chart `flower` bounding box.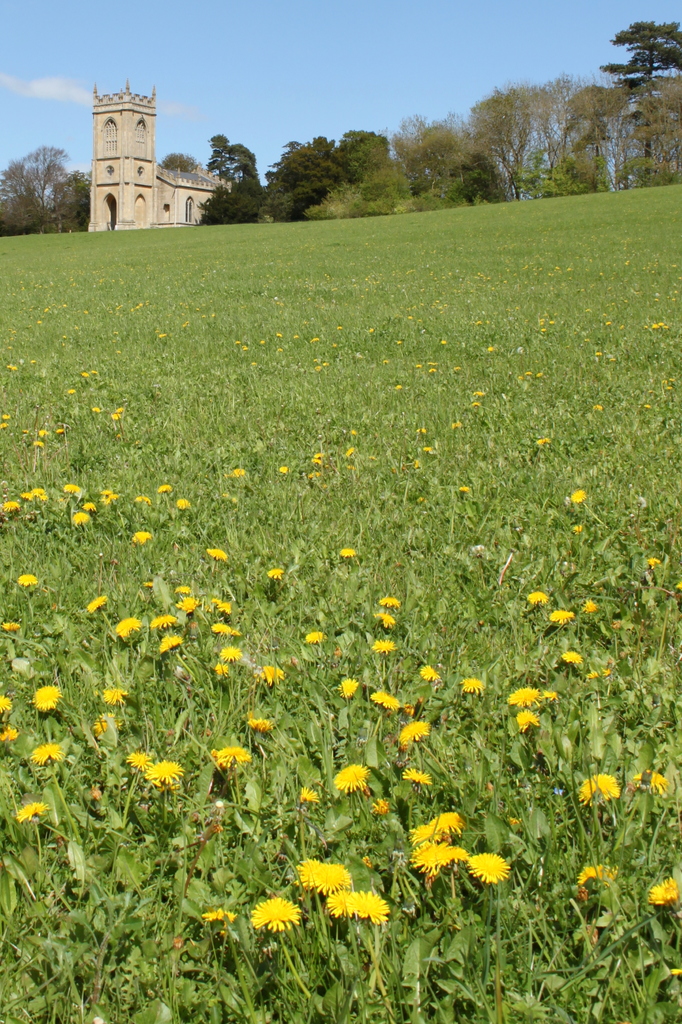
Charted: locate(142, 757, 198, 792).
